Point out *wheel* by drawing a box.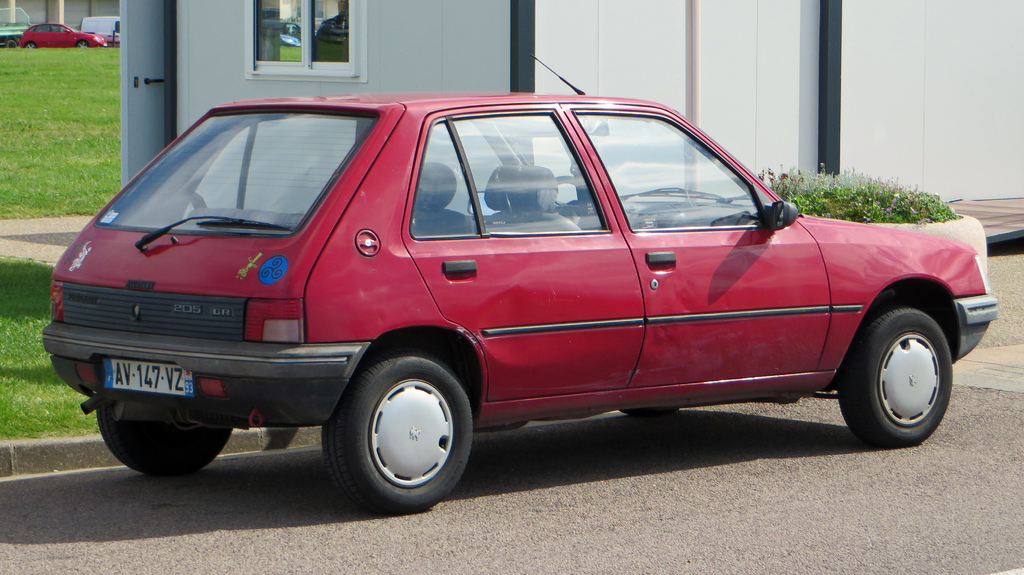
[x1=852, y1=288, x2=962, y2=434].
